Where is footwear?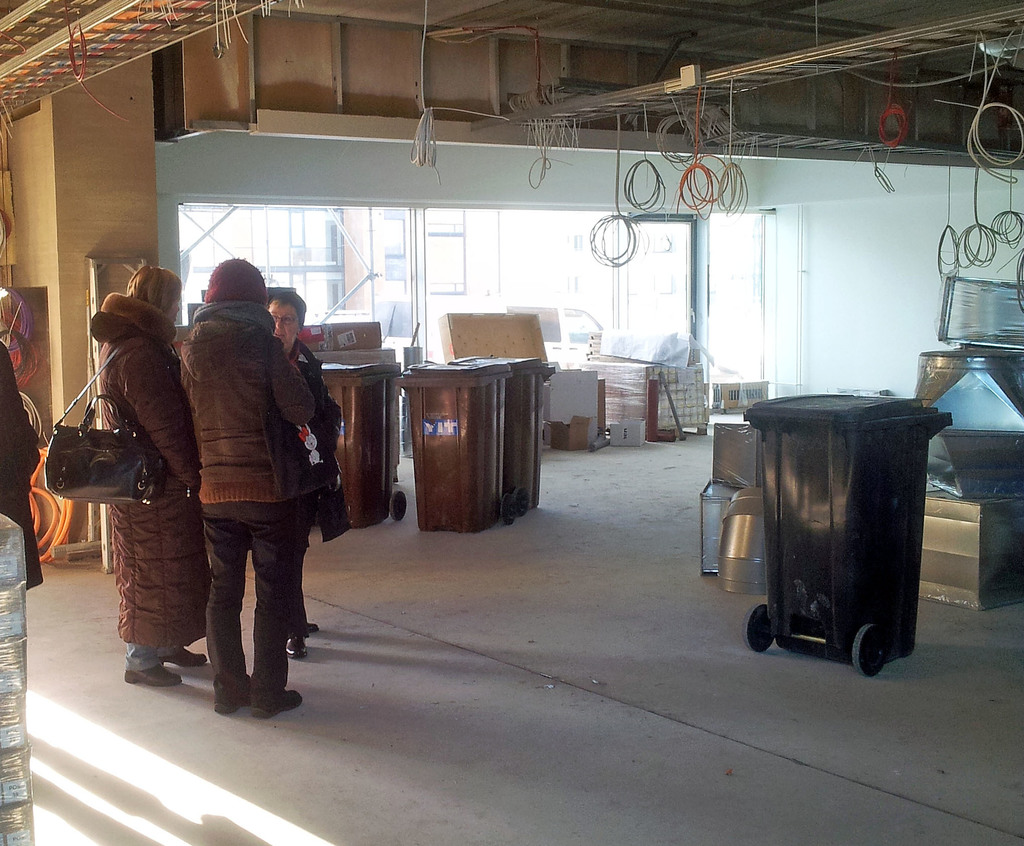
x1=288 y1=631 x2=310 y2=661.
